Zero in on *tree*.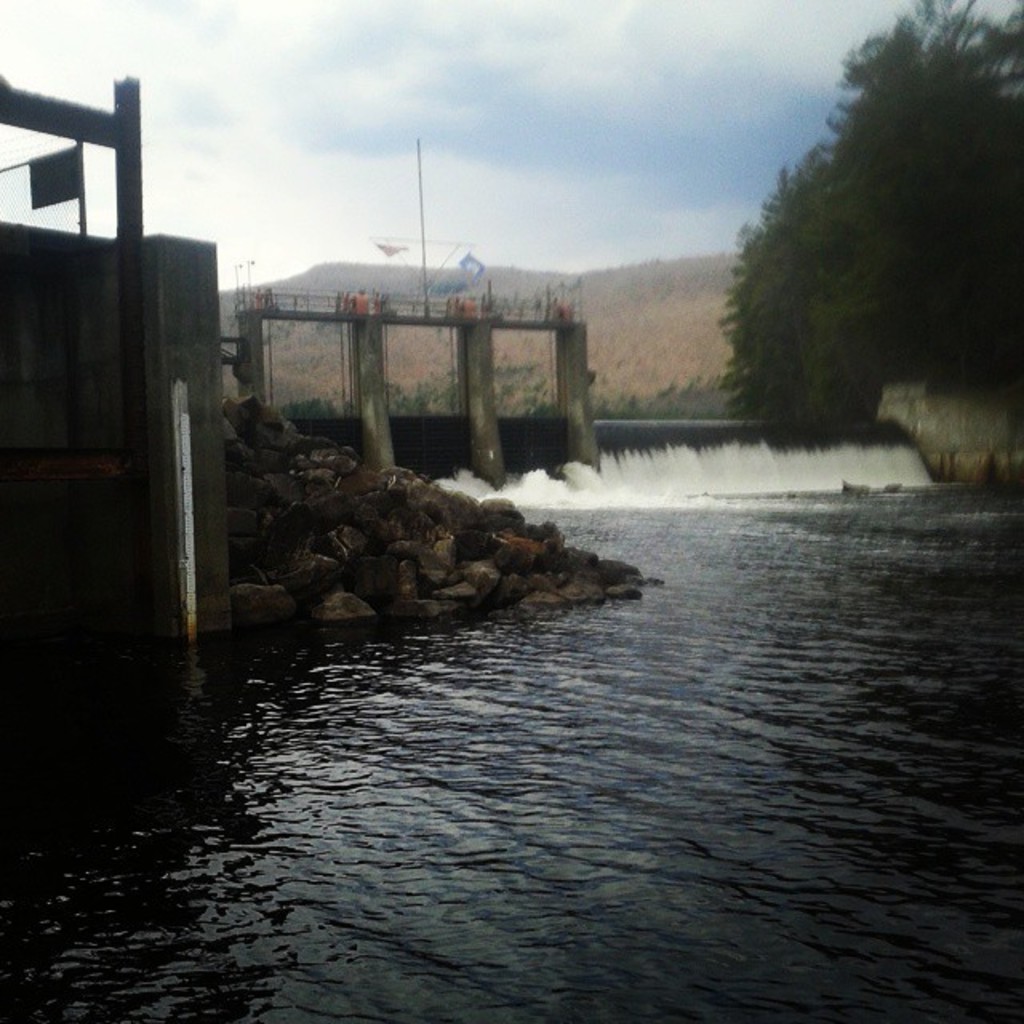
Zeroed in: select_region(696, 0, 1000, 501).
